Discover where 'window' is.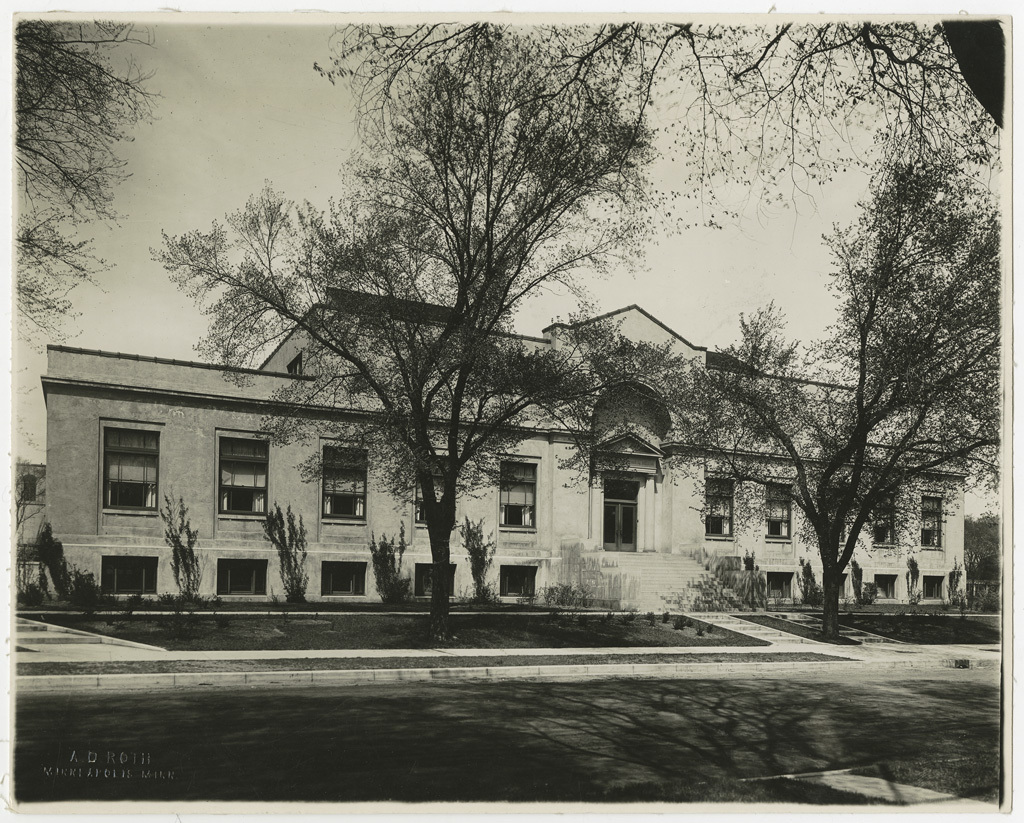
Discovered at 709:472:738:544.
